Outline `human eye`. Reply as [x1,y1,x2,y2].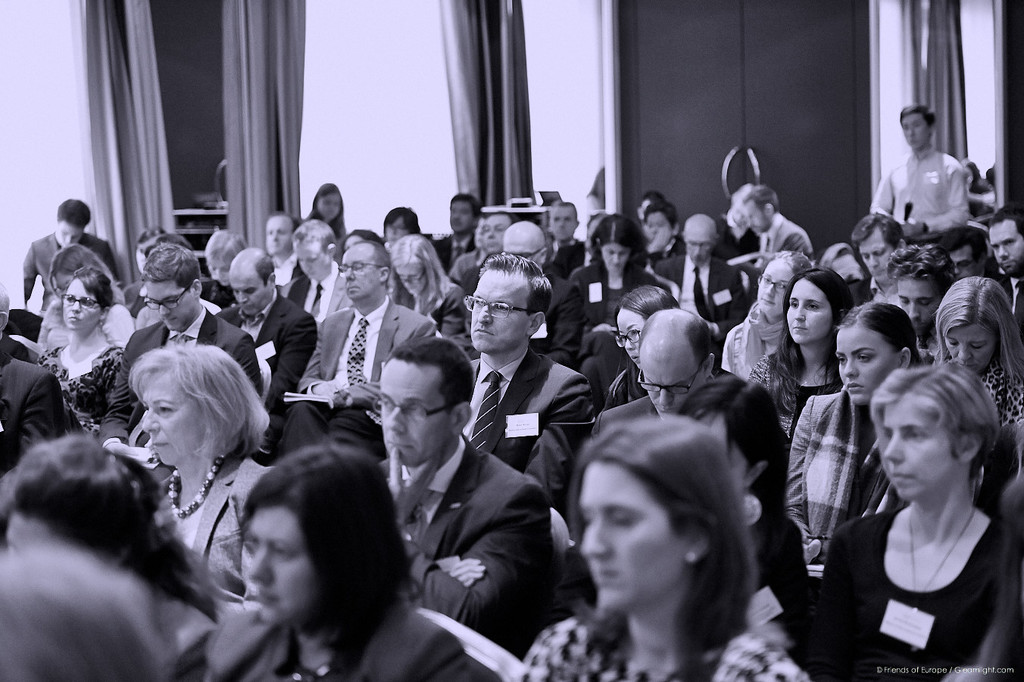
[630,327,641,336].
